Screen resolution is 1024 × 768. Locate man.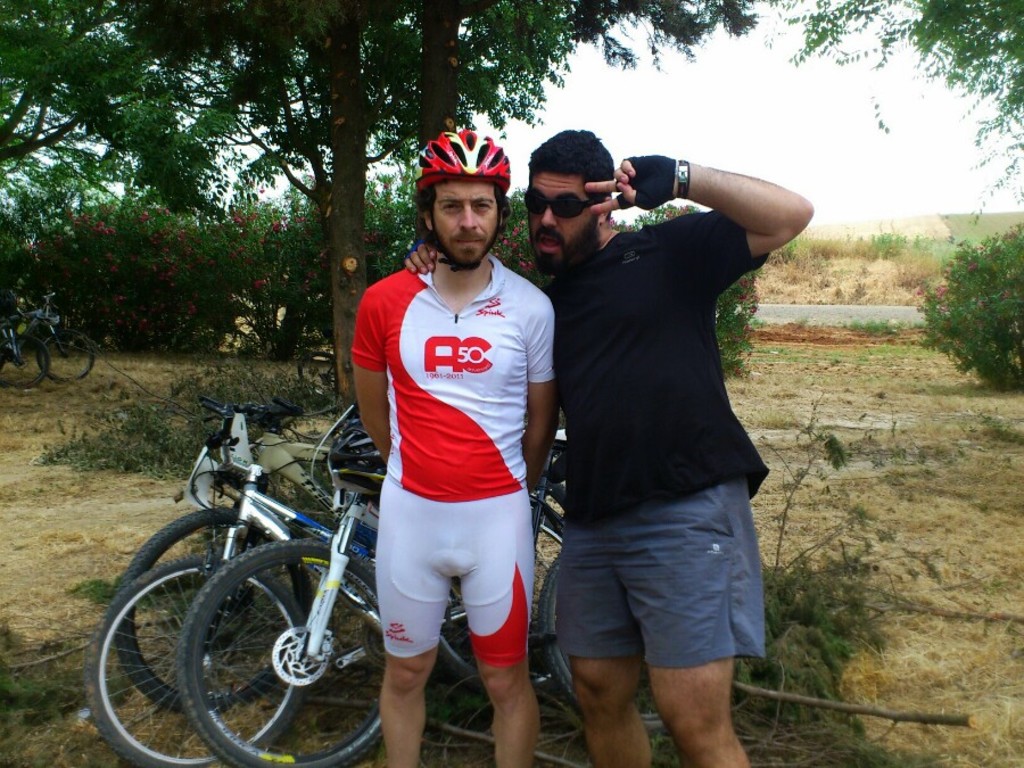
<bbox>404, 129, 814, 767</bbox>.
